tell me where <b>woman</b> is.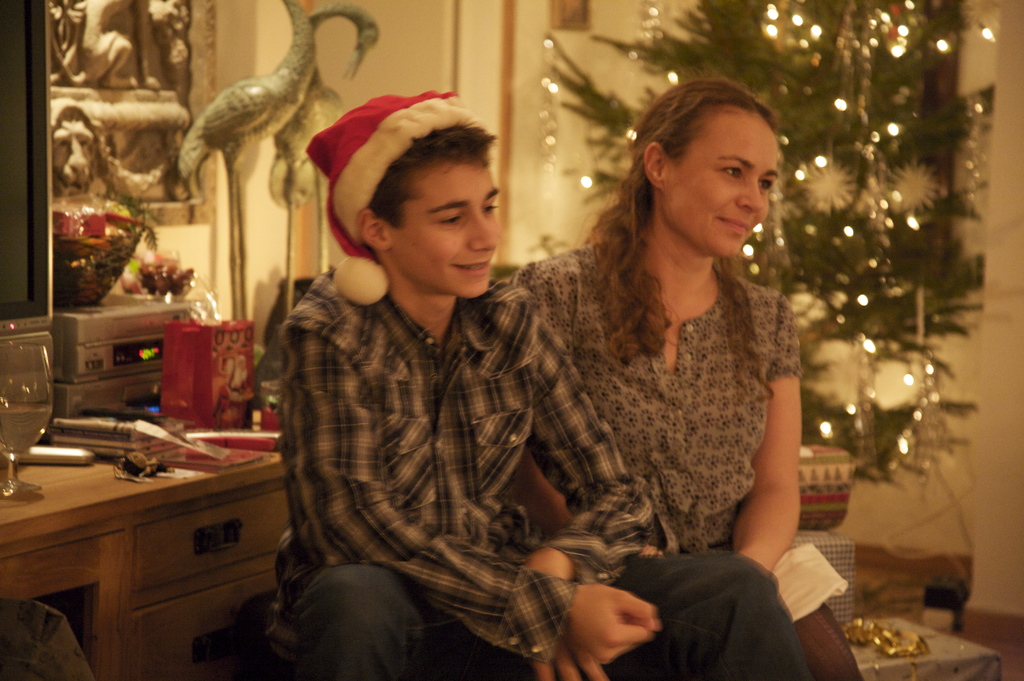
<b>woman</b> is at locate(517, 81, 865, 680).
